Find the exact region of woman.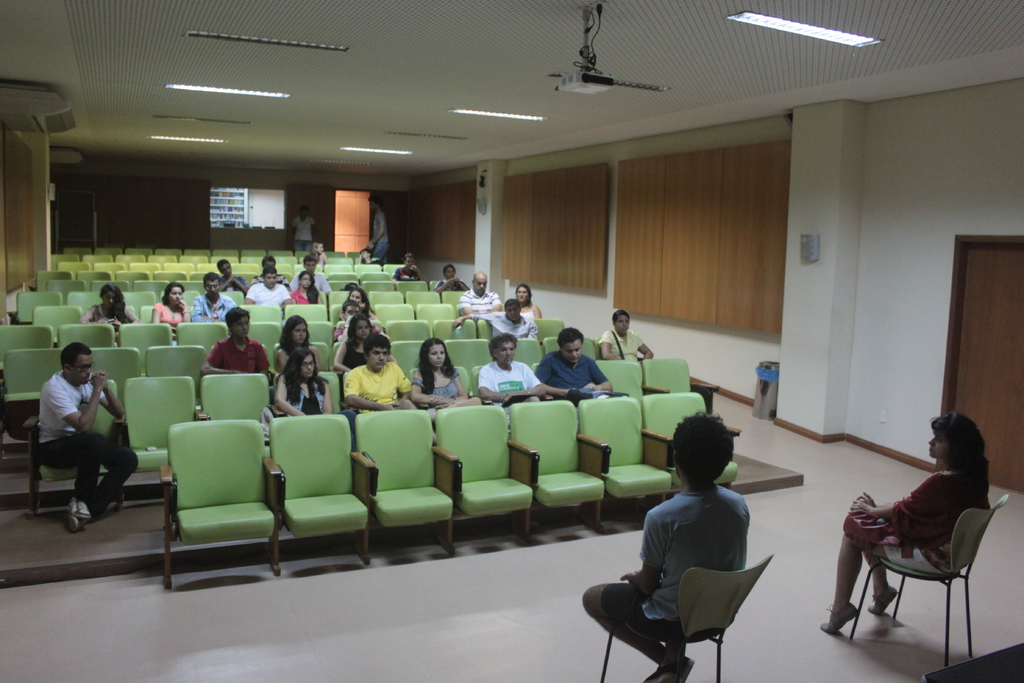
Exact region: select_region(294, 269, 325, 304).
